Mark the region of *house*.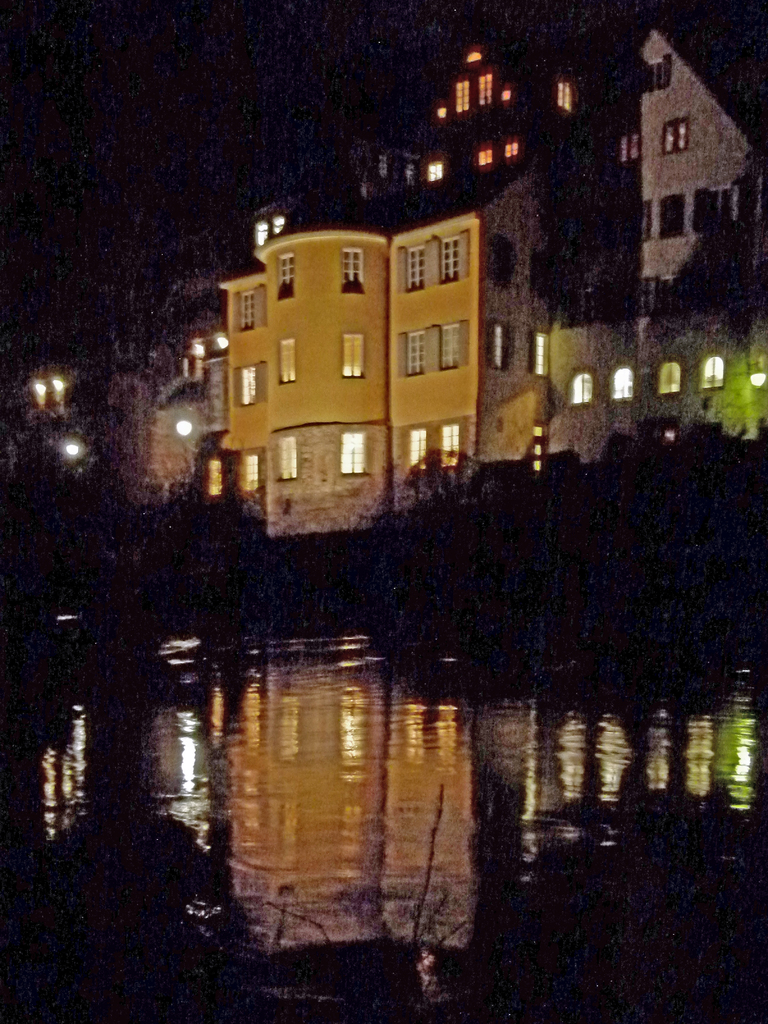
Region: [left=212, top=183, right=539, bottom=534].
